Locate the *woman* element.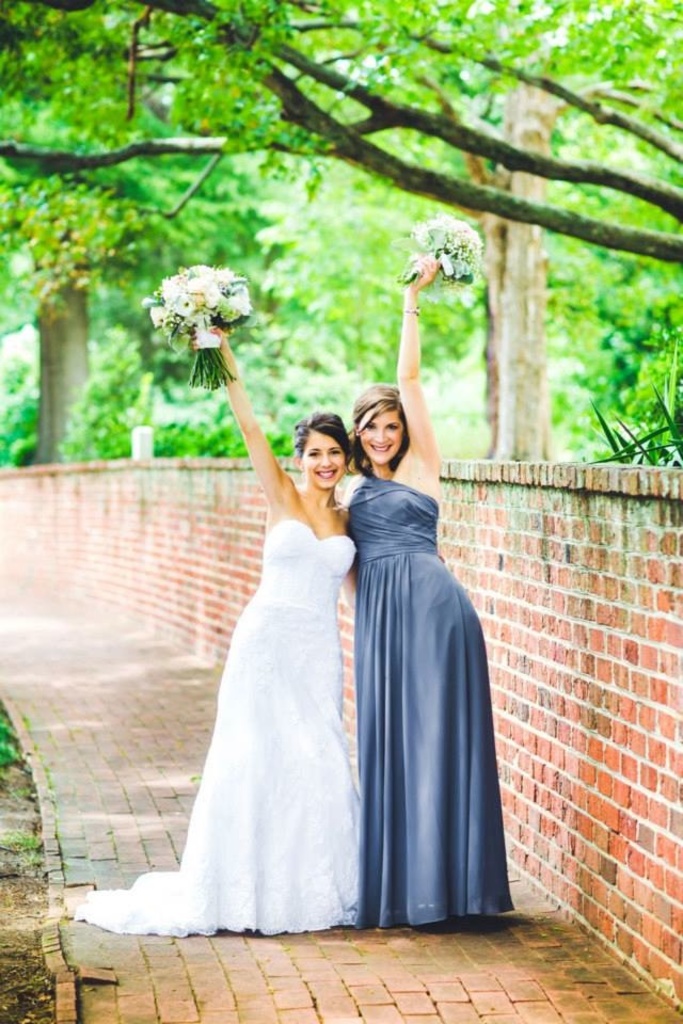
Element bbox: bbox=(58, 319, 444, 932).
